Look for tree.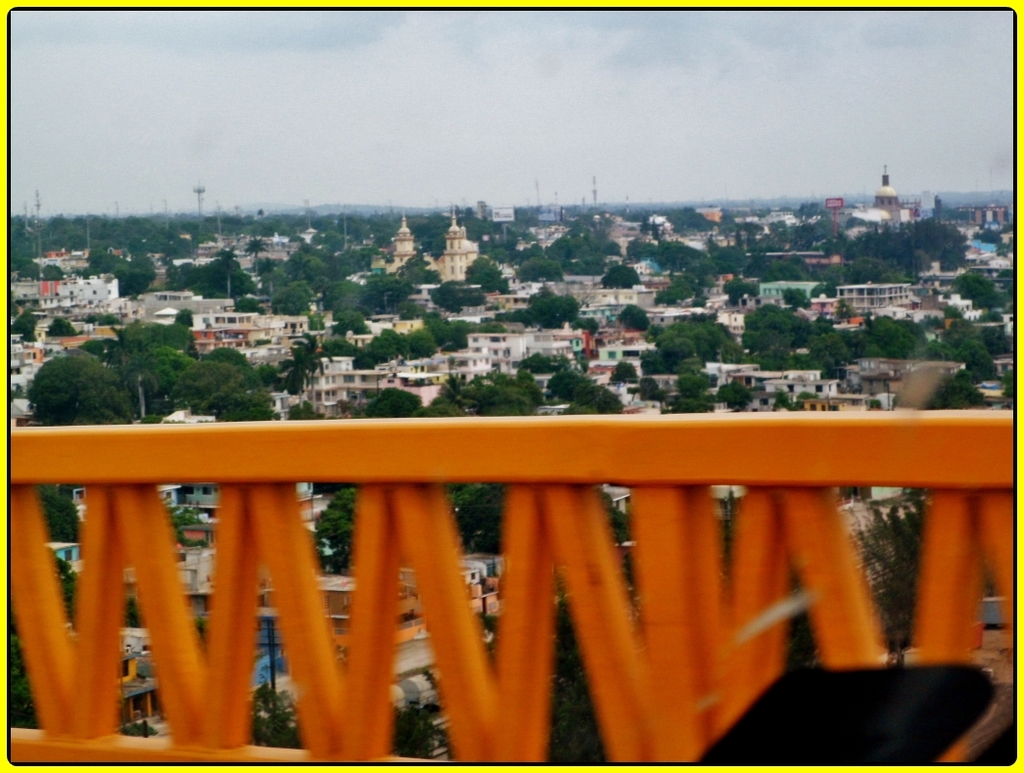
Found: <bbox>282, 251, 328, 285</bbox>.
